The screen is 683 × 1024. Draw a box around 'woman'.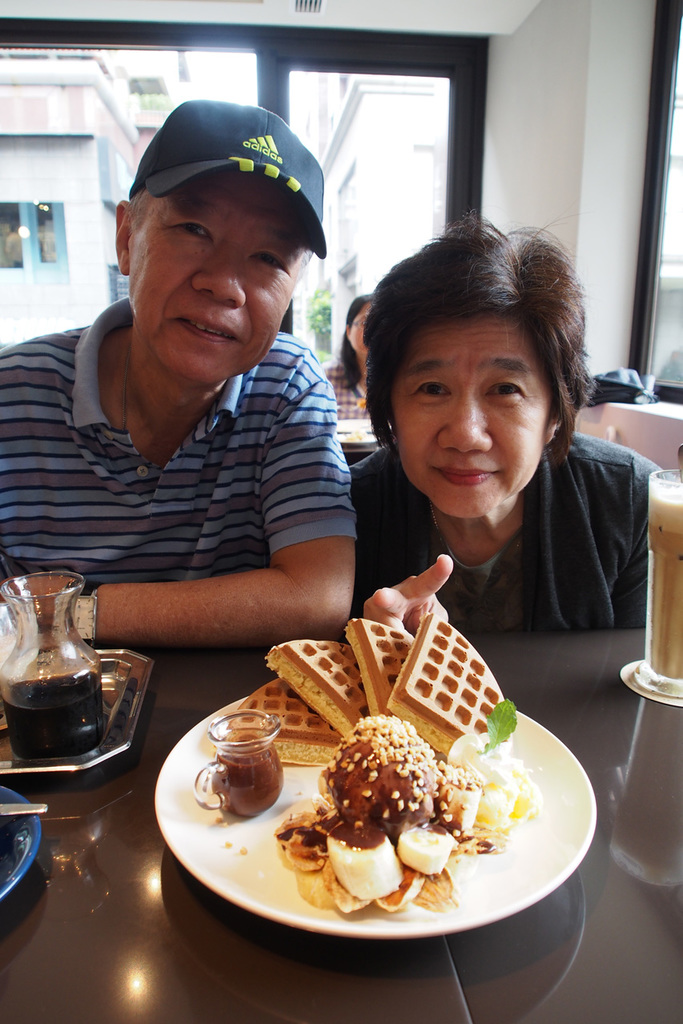
352,215,682,633.
